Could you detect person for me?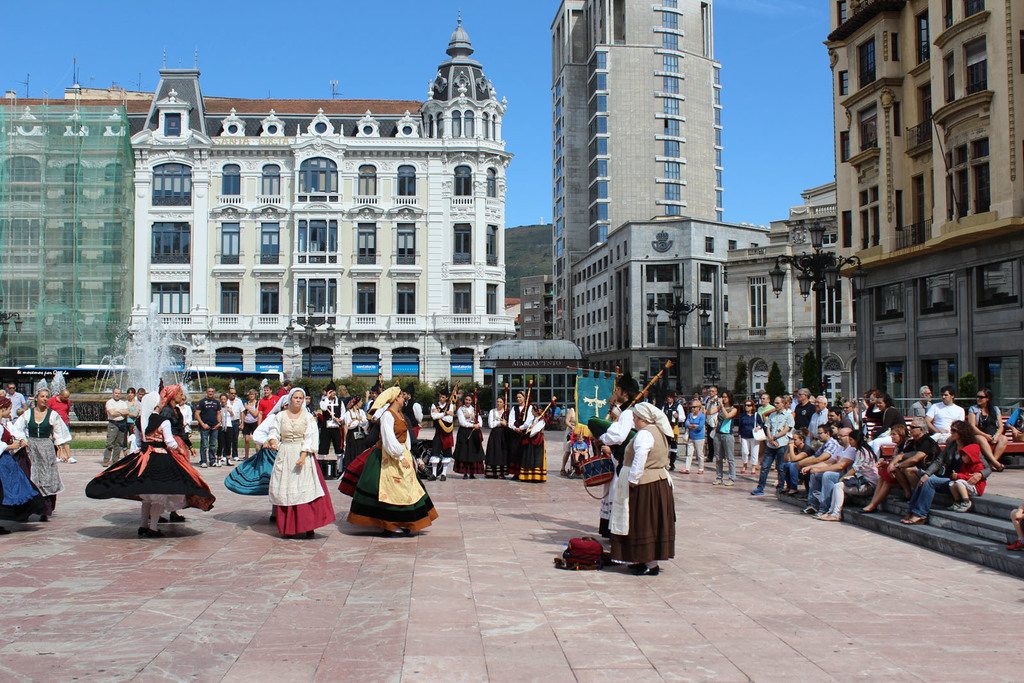
Detection result: crop(812, 433, 857, 504).
